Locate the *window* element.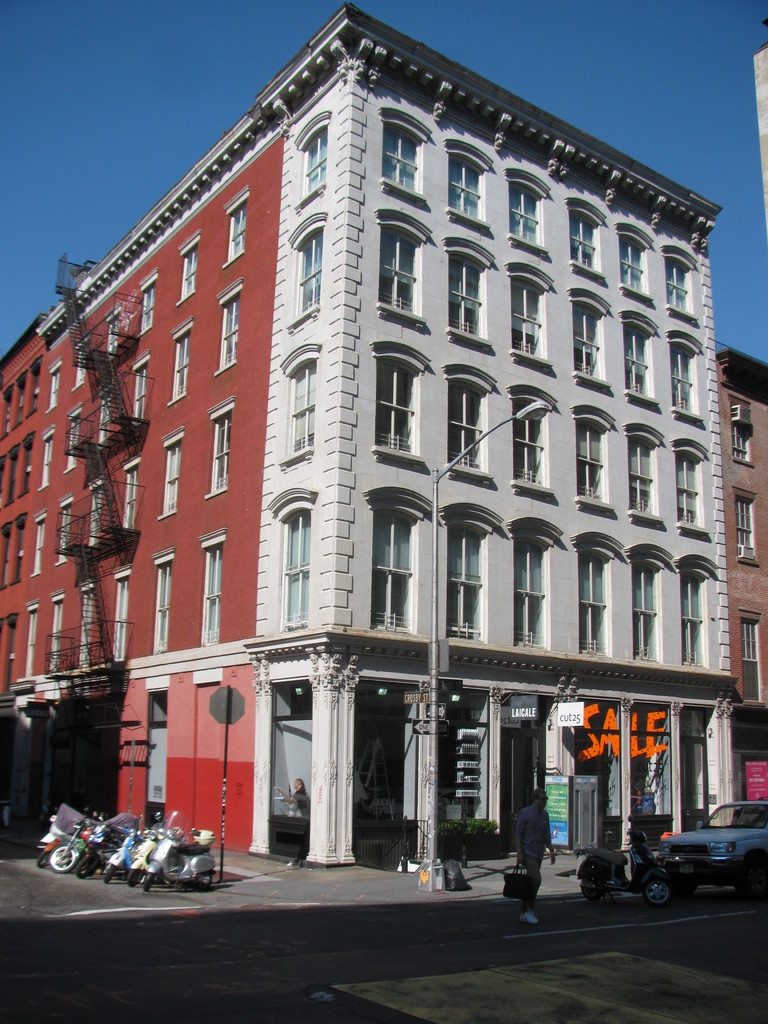
Element bbox: {"left": 95, "top": 383, "right": 111, "bottom": 442}.
